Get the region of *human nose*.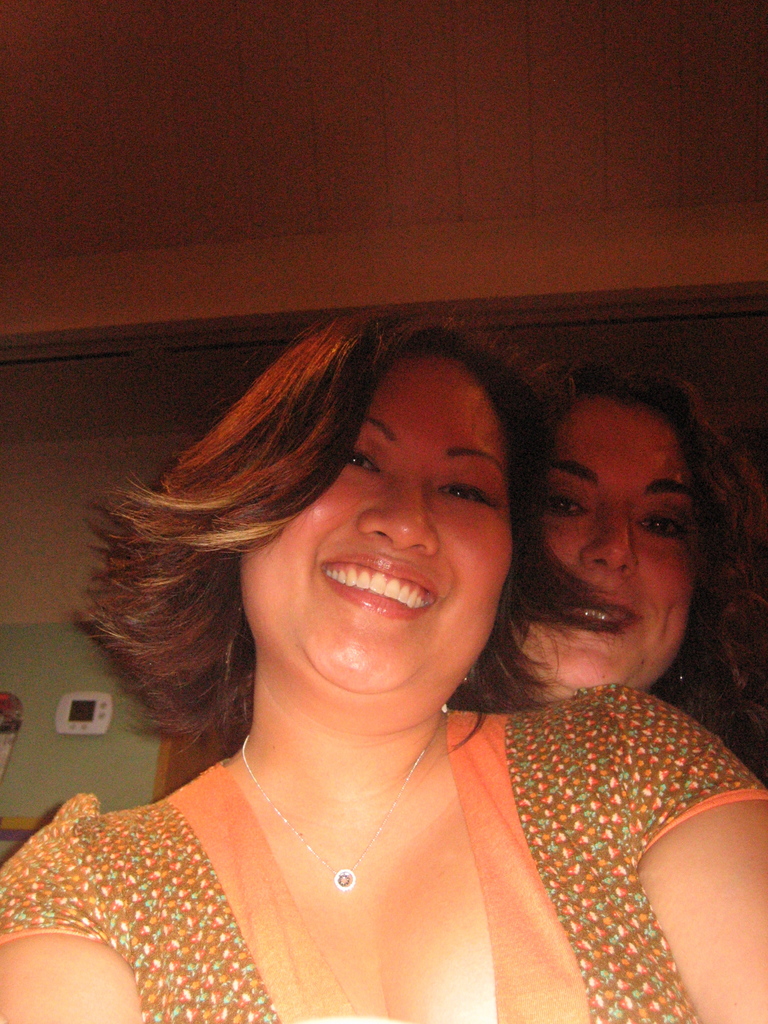
580:514:634:577.
